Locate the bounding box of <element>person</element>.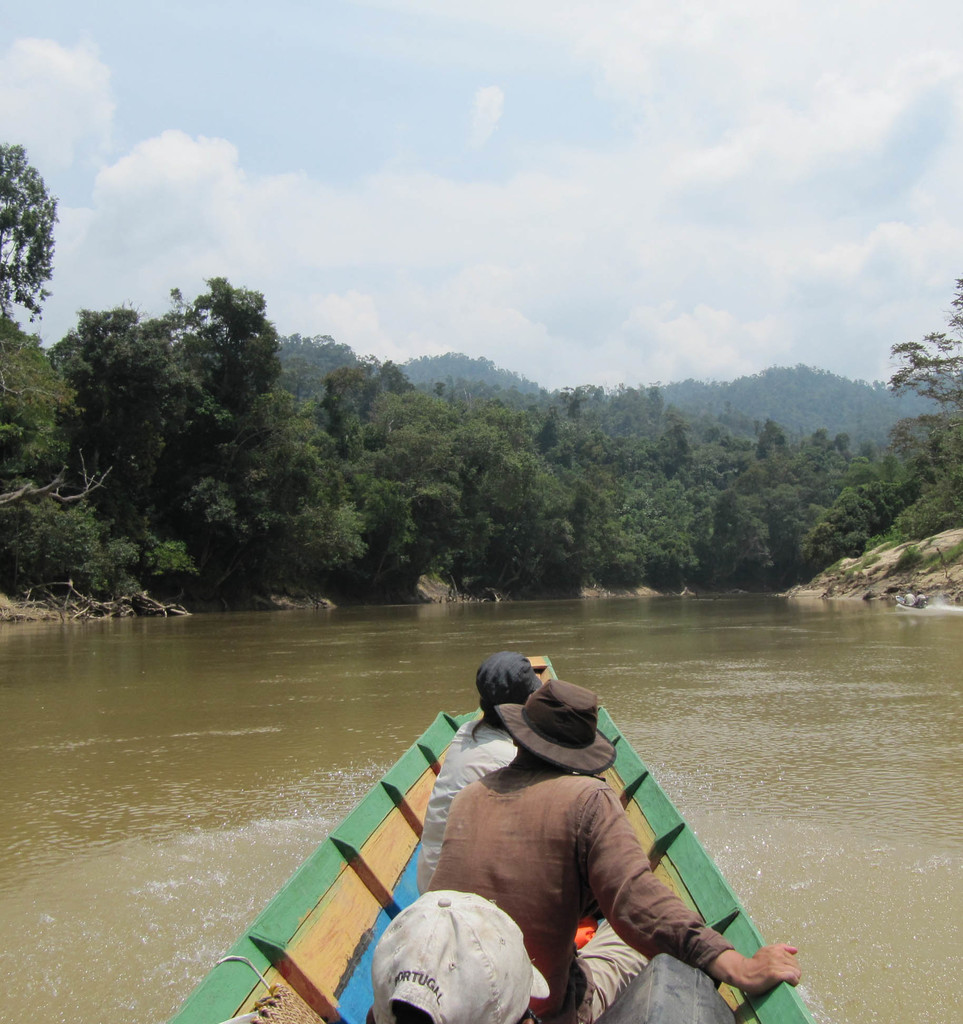
Bounding box: [left=414, top=648, right=546, bottom=897].
